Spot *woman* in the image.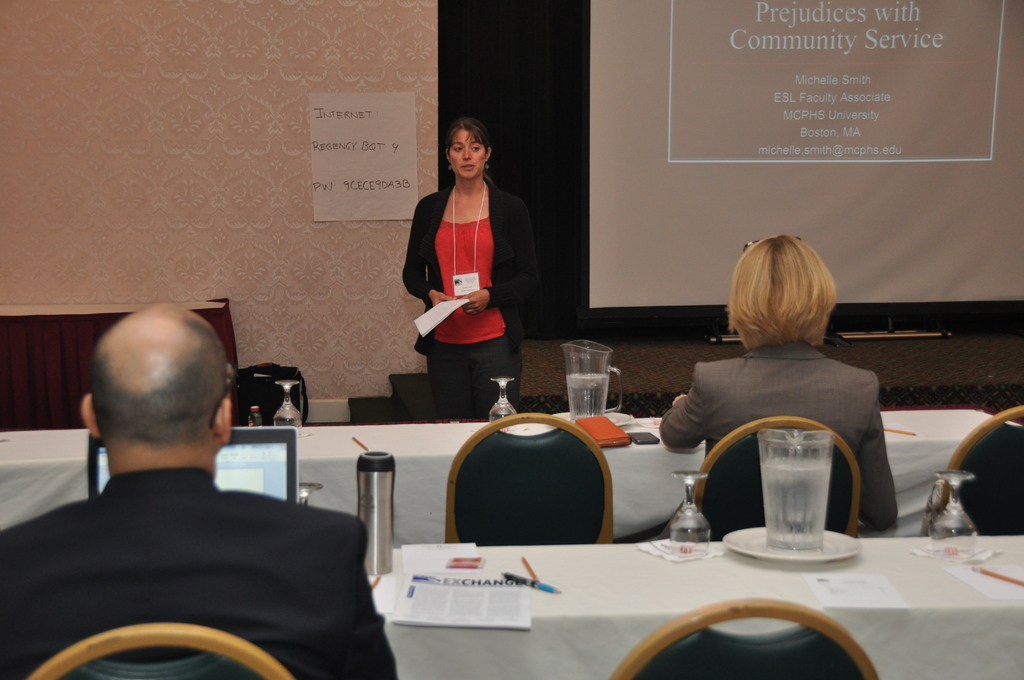
*woman* found at l=410, t=113, r=537, b=426.
